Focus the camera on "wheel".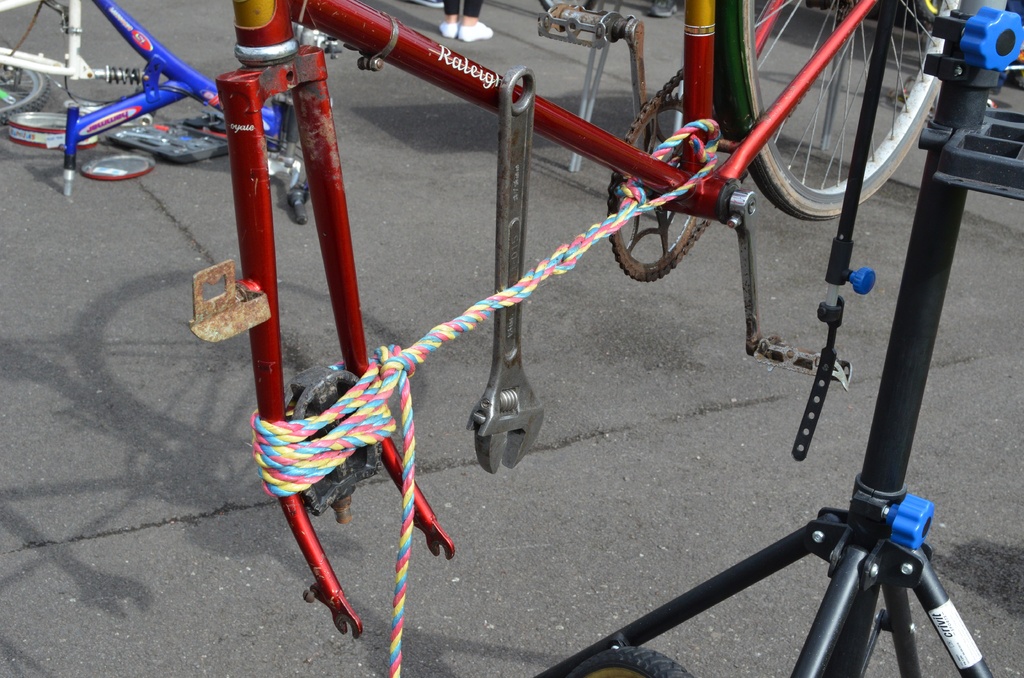
Focus region: [left=565, top=645, right=694, bottom=677].
